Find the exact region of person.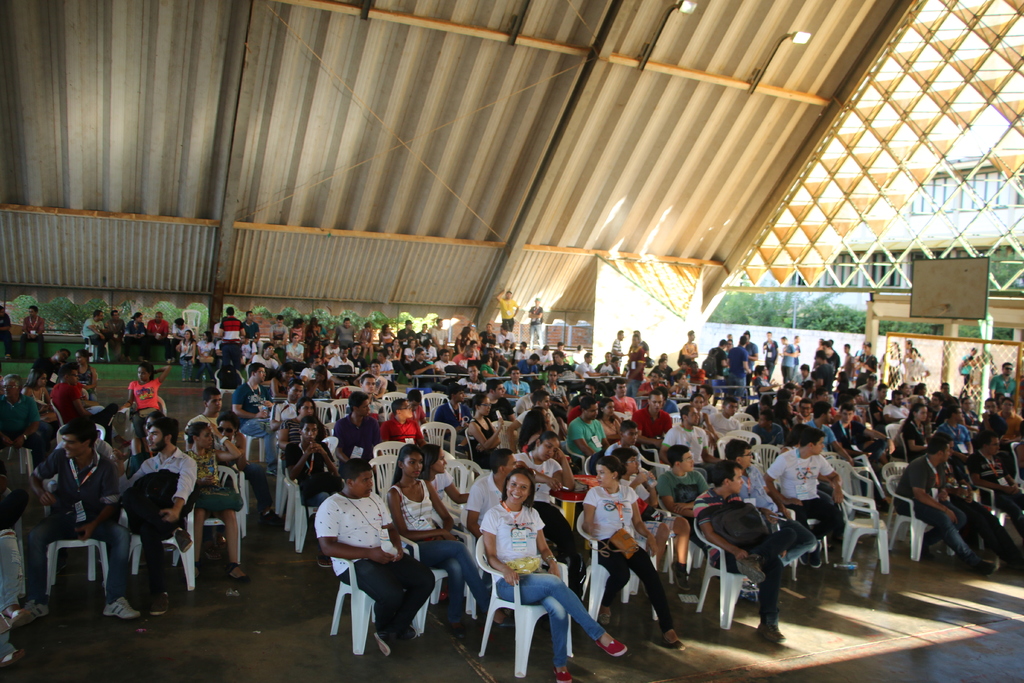
Exact region: box=[598, 375, 641, 420].
